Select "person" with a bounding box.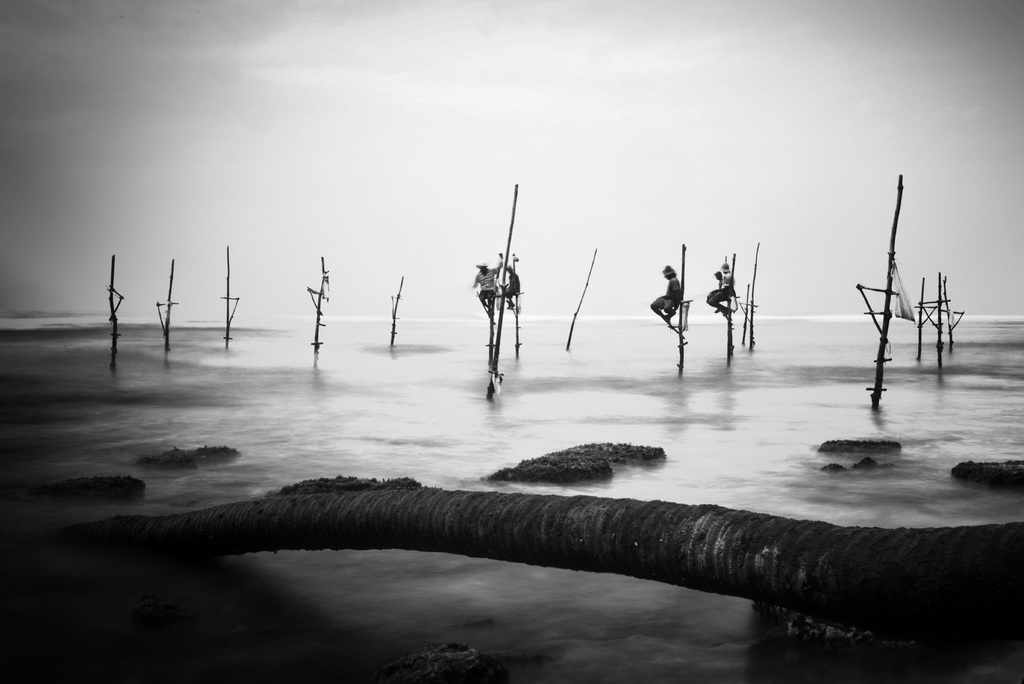
[x1=473, y1=256, x2=504, y2=311].
